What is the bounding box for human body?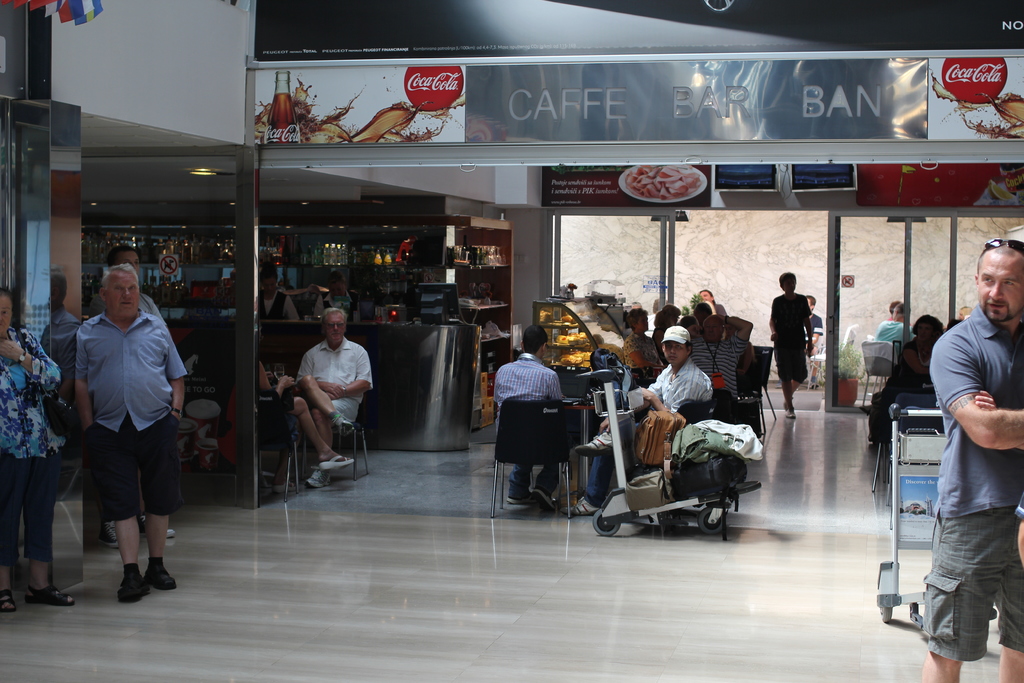
765:272:815:422.
